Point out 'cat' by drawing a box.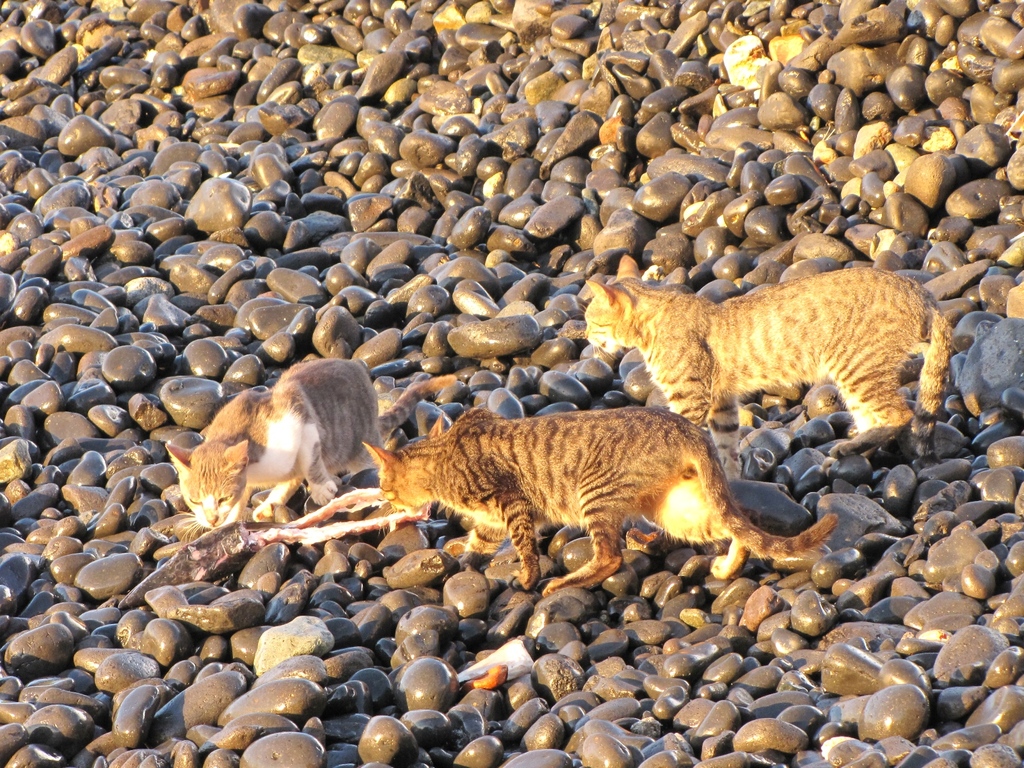
crop(579, 246, 955, 435).
